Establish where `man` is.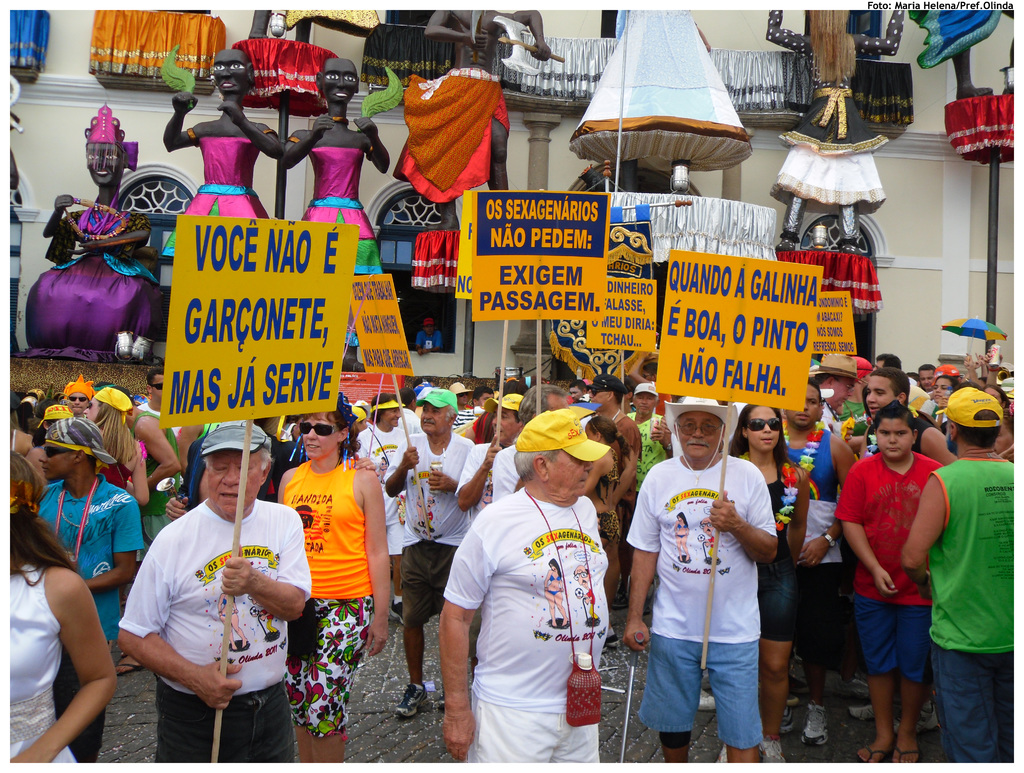
Established at <box>64,378,95,418</box>.
